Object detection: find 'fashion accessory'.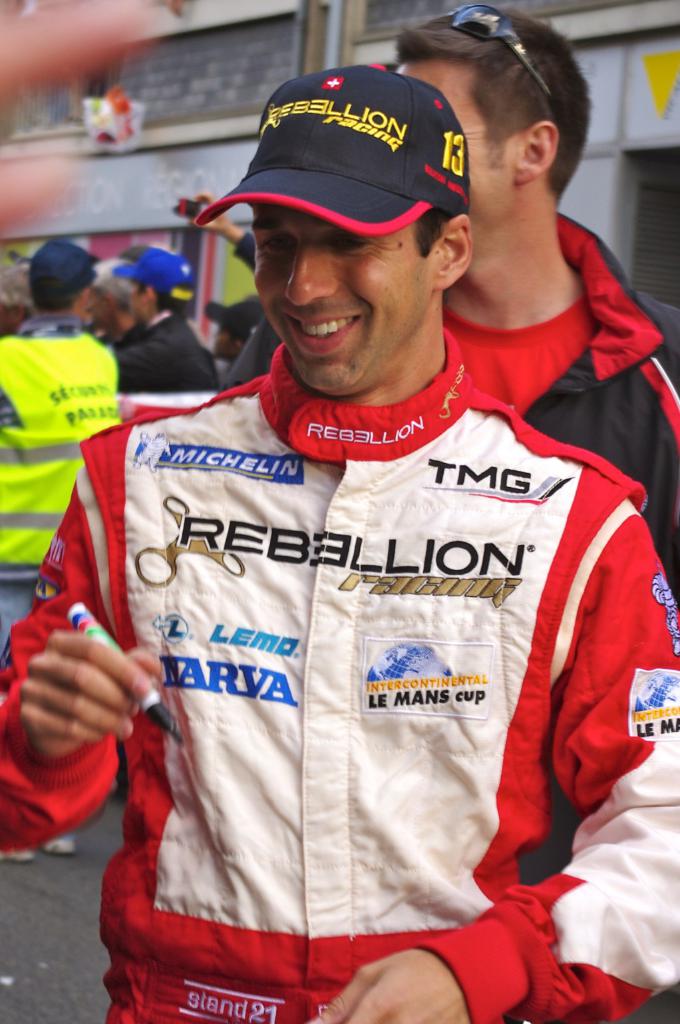
left=196, top=69, right=476, bottom=258.
